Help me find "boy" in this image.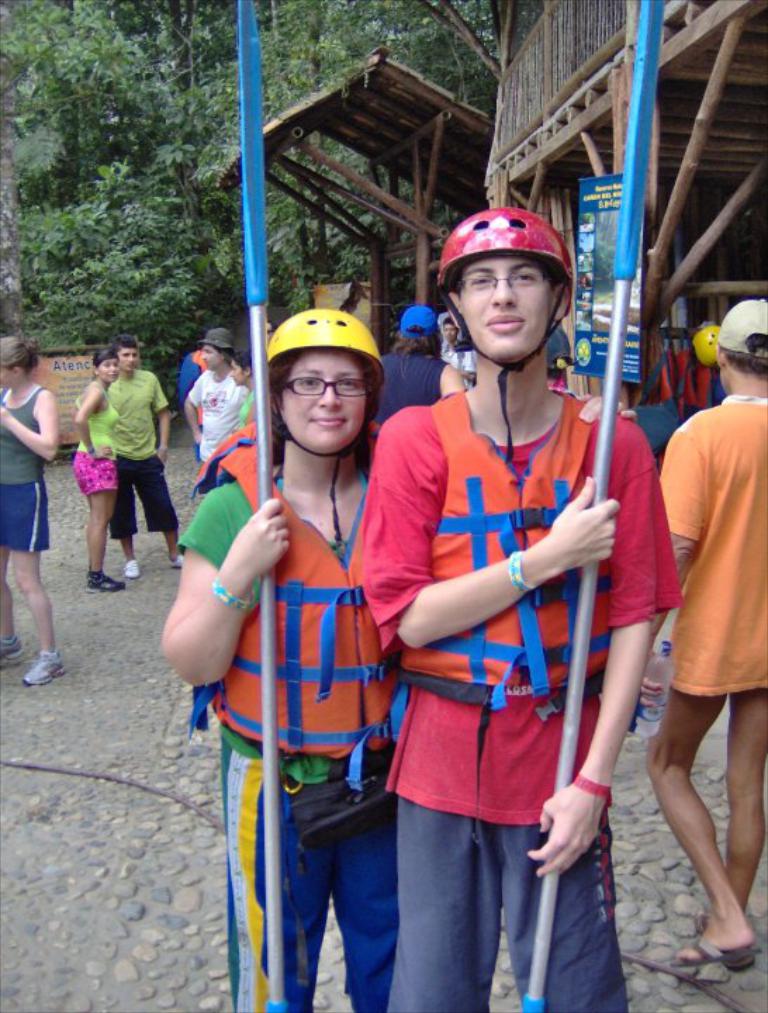
Found it: Rect(183, 324, 249, 469).
